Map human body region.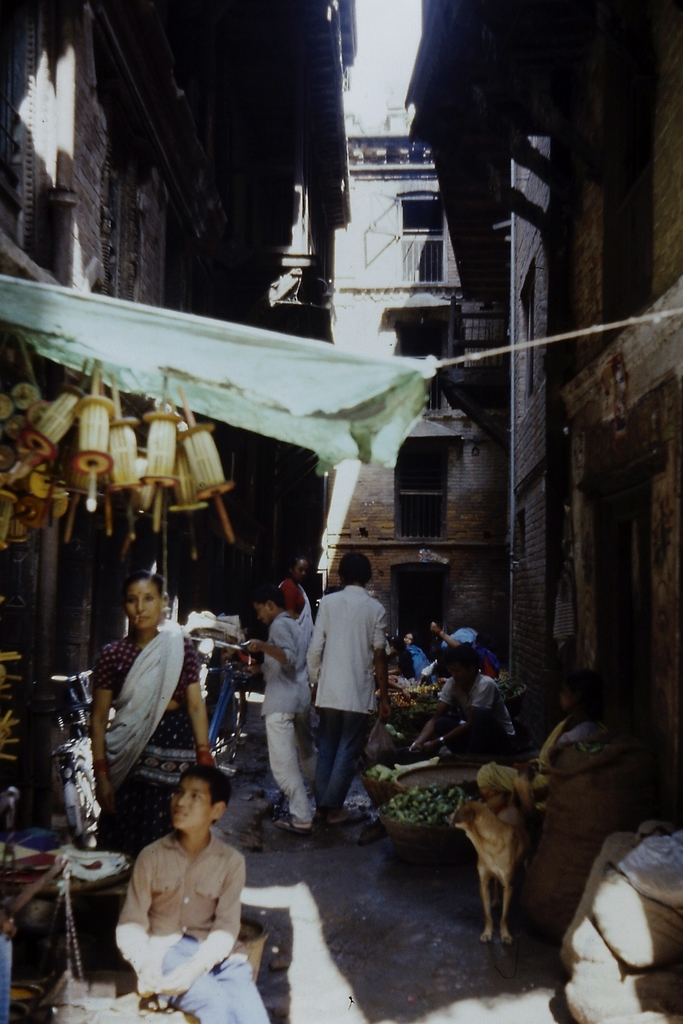
Mapped to left=111, top=763, right=254, bottom=999.
